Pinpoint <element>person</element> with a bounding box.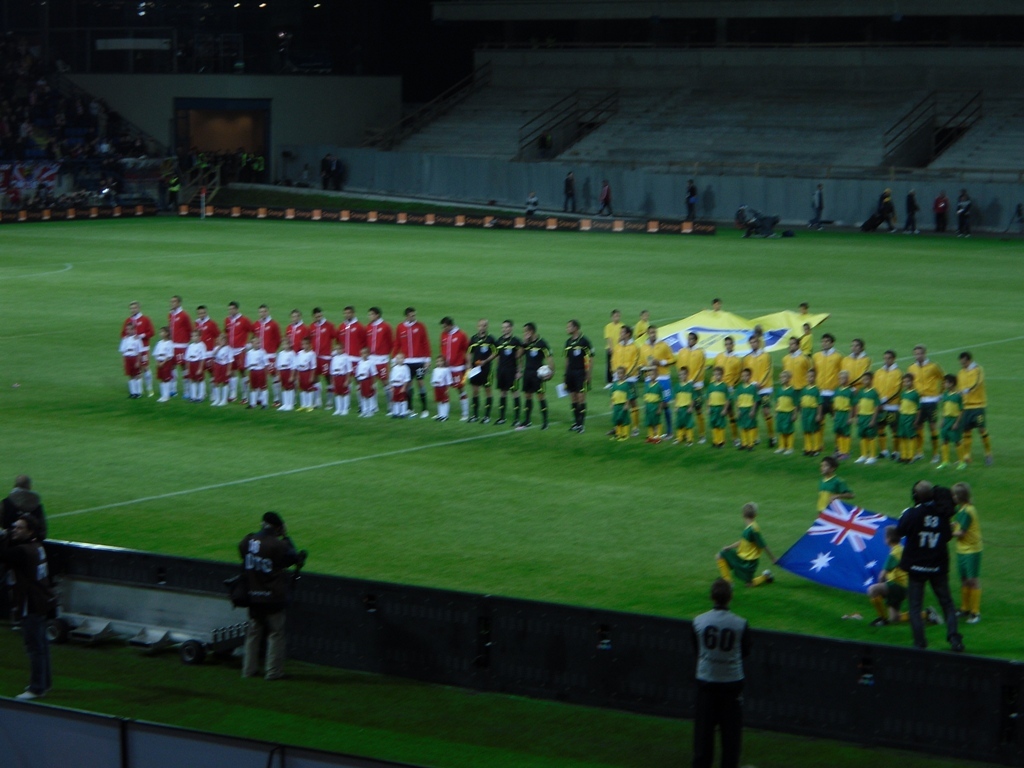
bbox=[243, 333, 270, 407].
